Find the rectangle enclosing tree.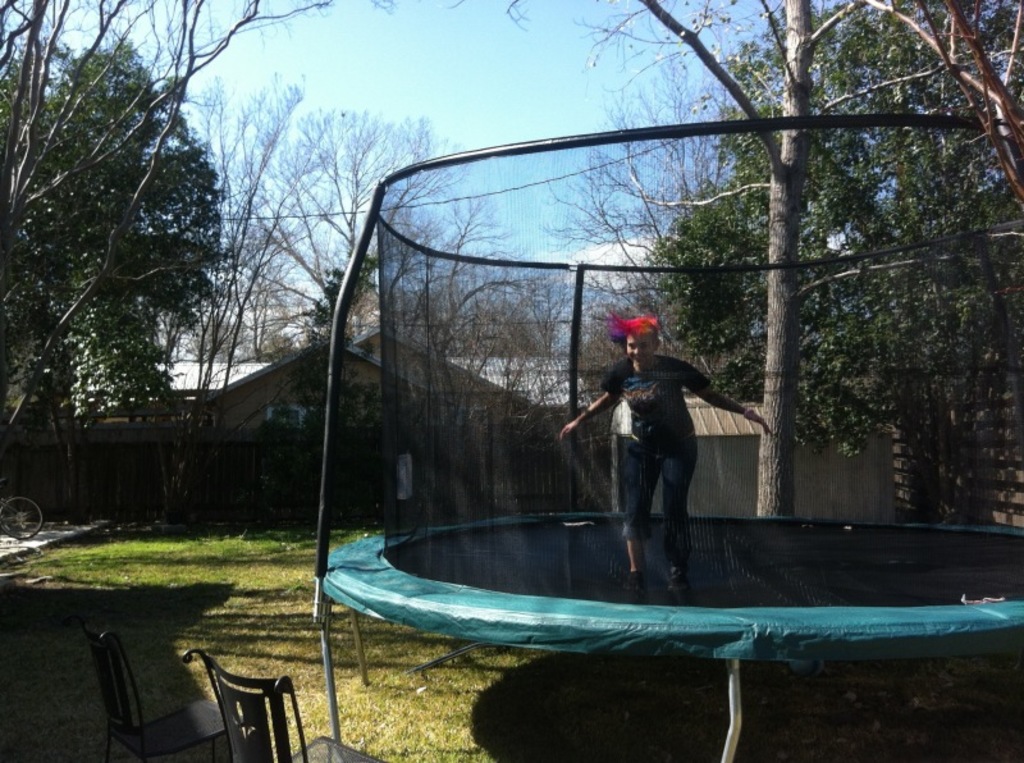
543/72/726/319.
